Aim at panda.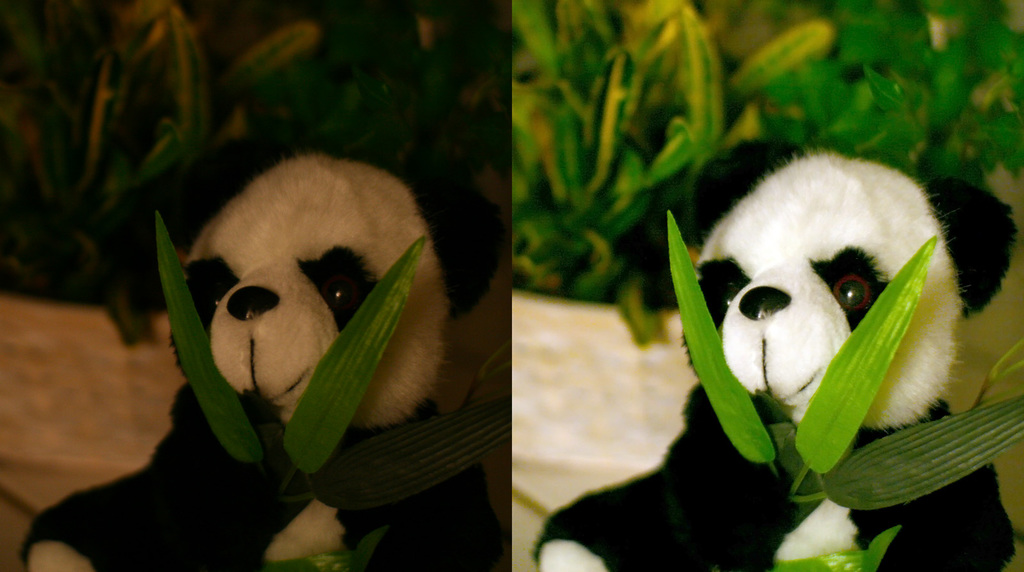
Aimed at x1=529 y1=121 x2=1015 y2=571.
